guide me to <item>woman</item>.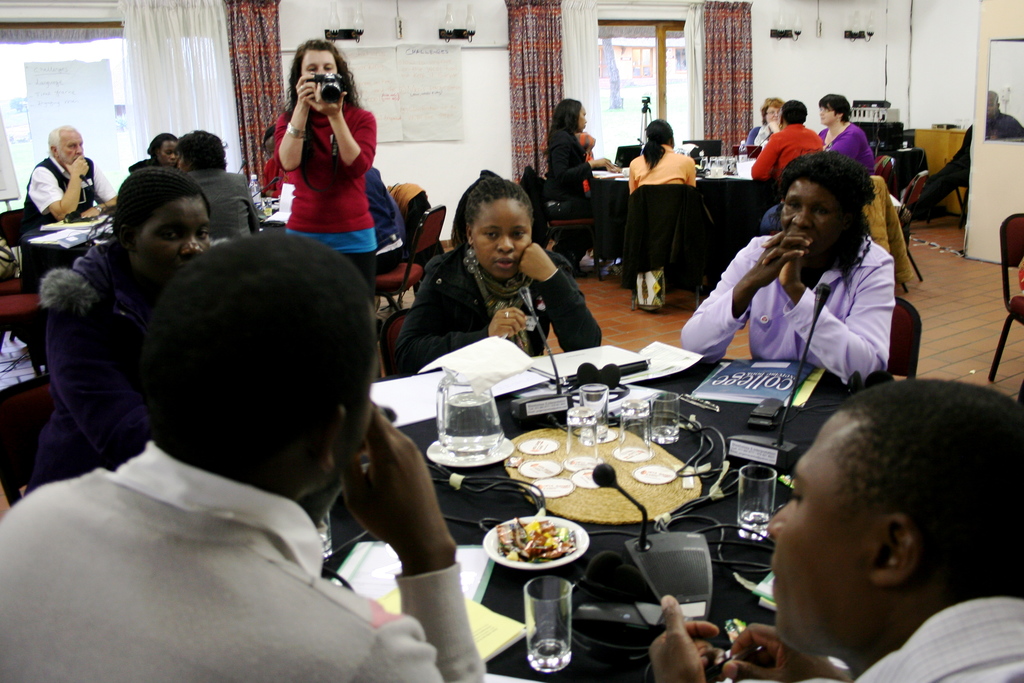
Guidance: <bbox>678, 152, 897, 386</bbox>.
